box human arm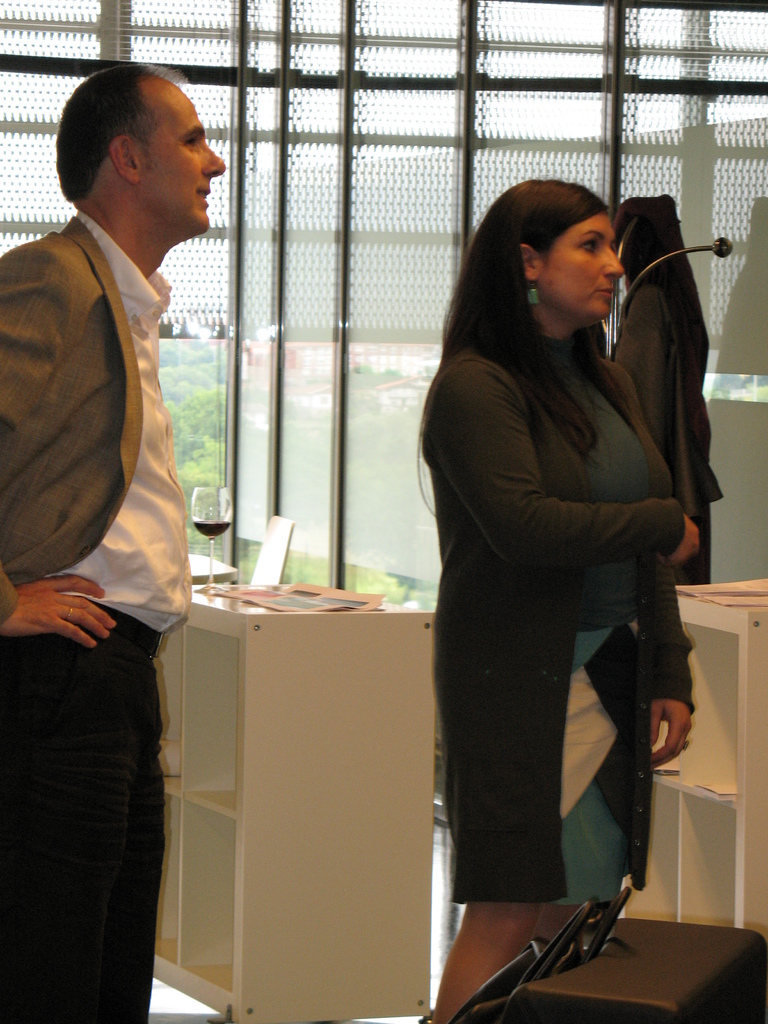
BBox(591, 350, 675, 585)
